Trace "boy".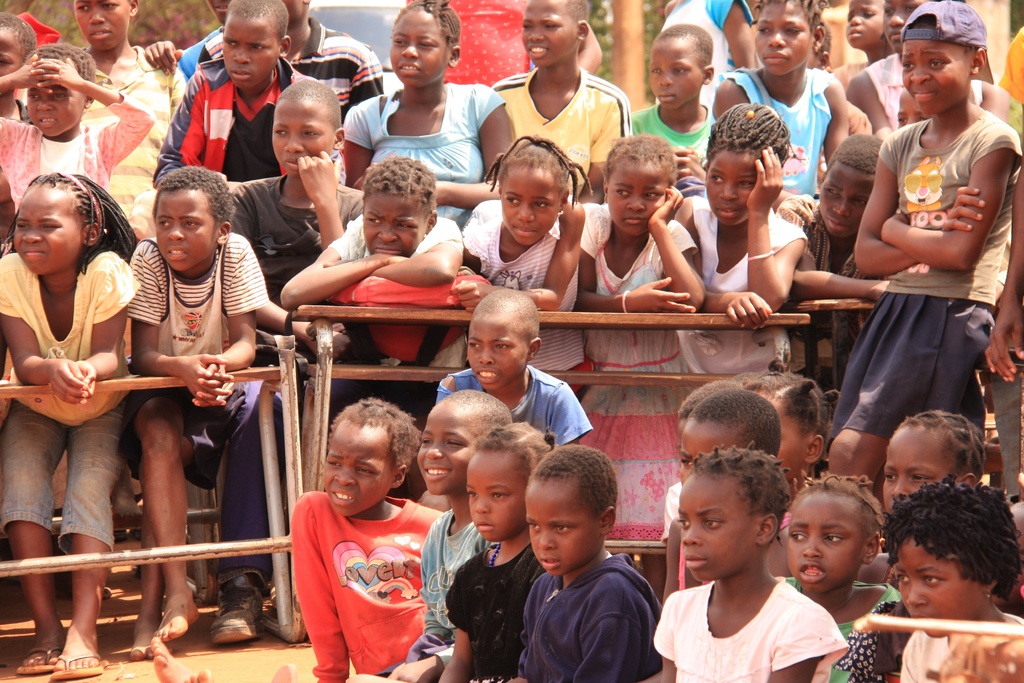
Traced to (x1=76, y1=0, x2=184, y2=217).
